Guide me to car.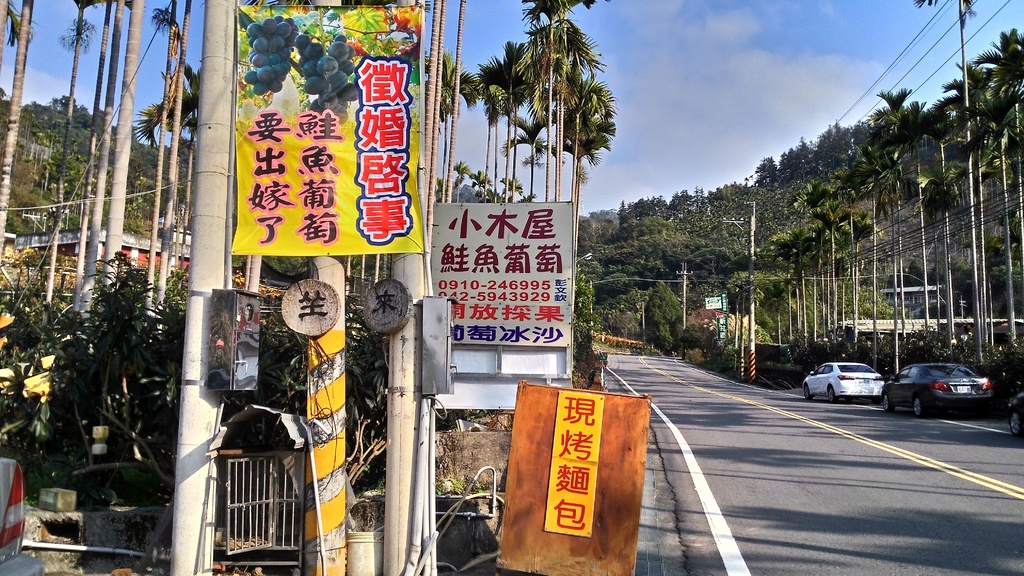
Guidance: detection(896, 356, 1006, 409).
